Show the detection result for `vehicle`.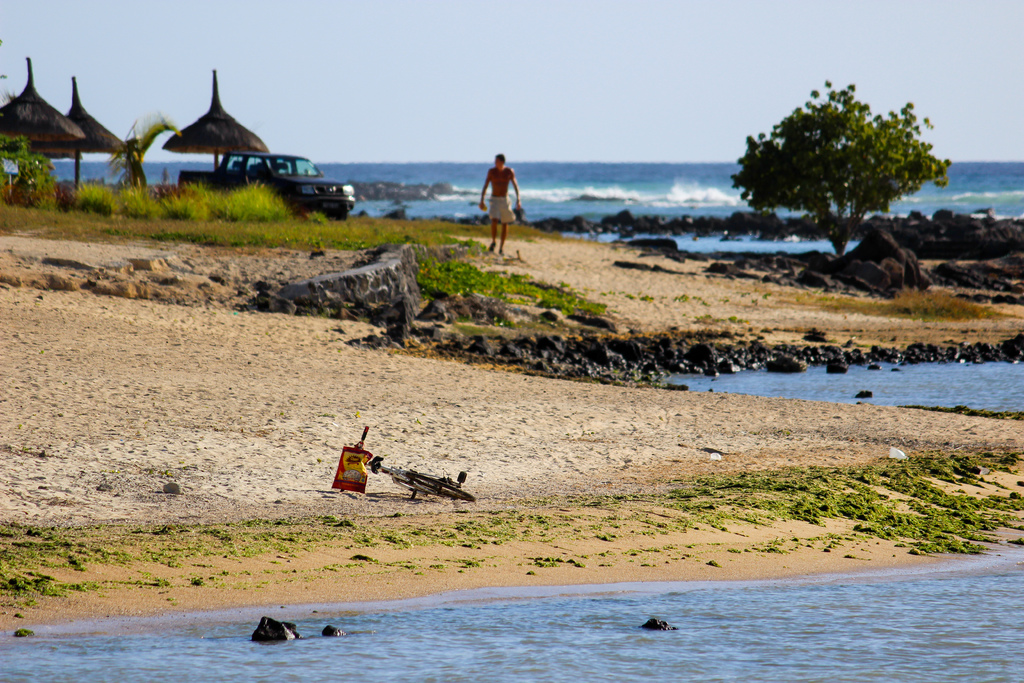
177, 152, 356, 217.
